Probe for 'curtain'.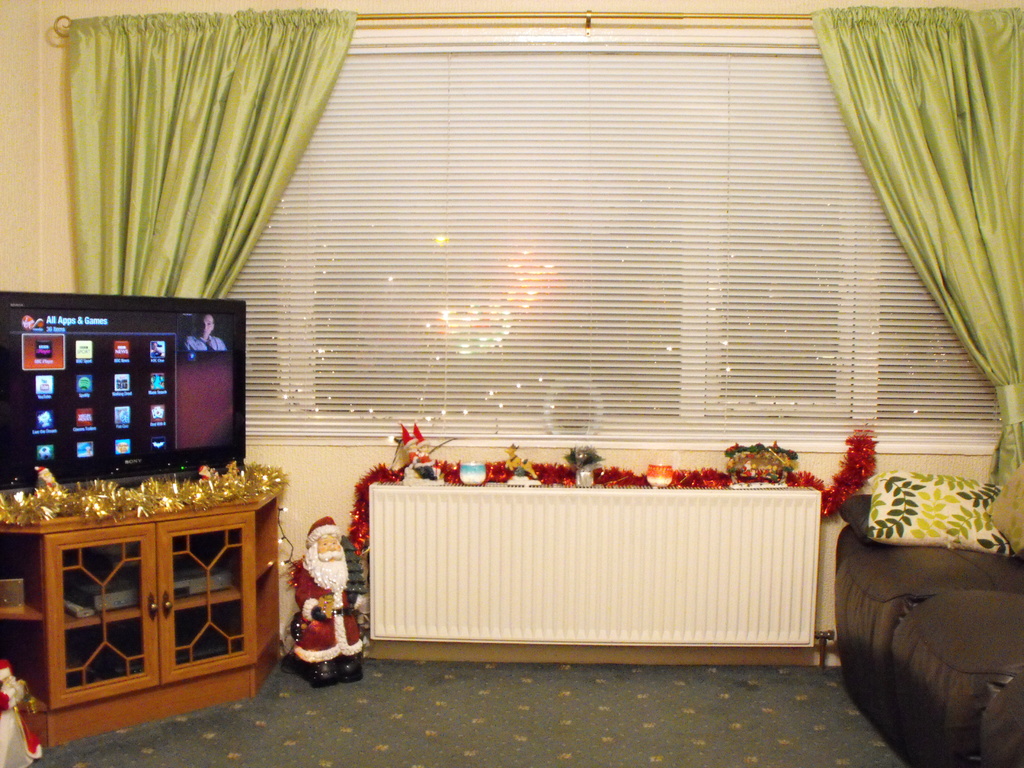
Probe result: select_region(819, 0, 1023, 530).
